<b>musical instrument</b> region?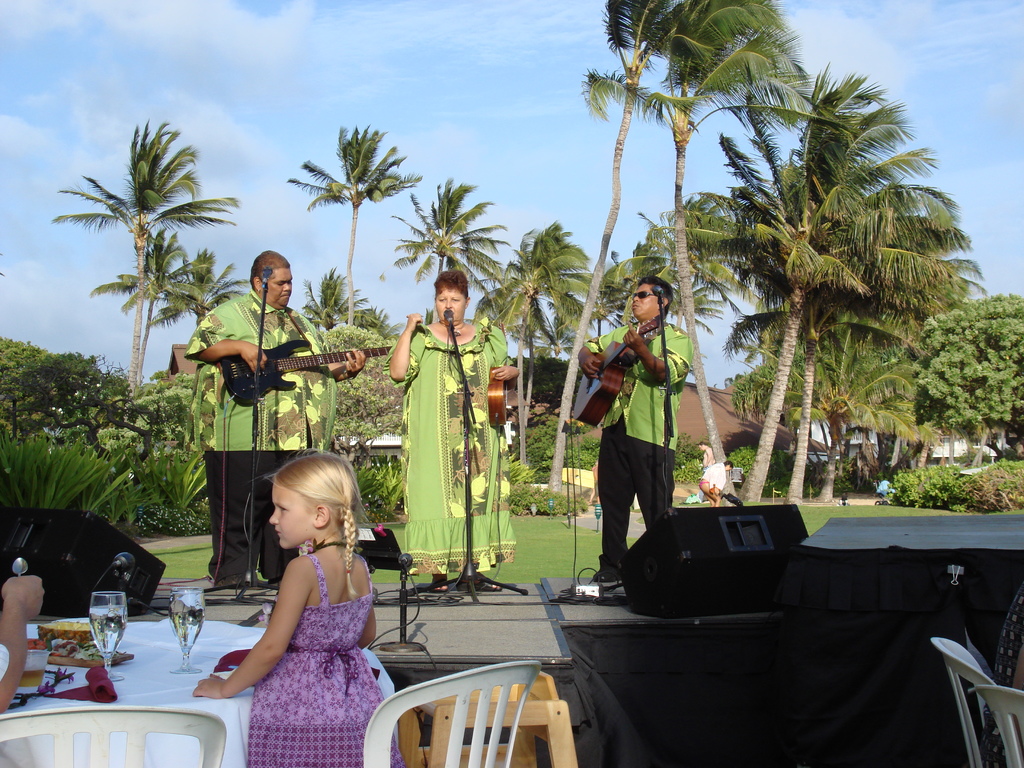
rect(556, 316, 666, 433)
